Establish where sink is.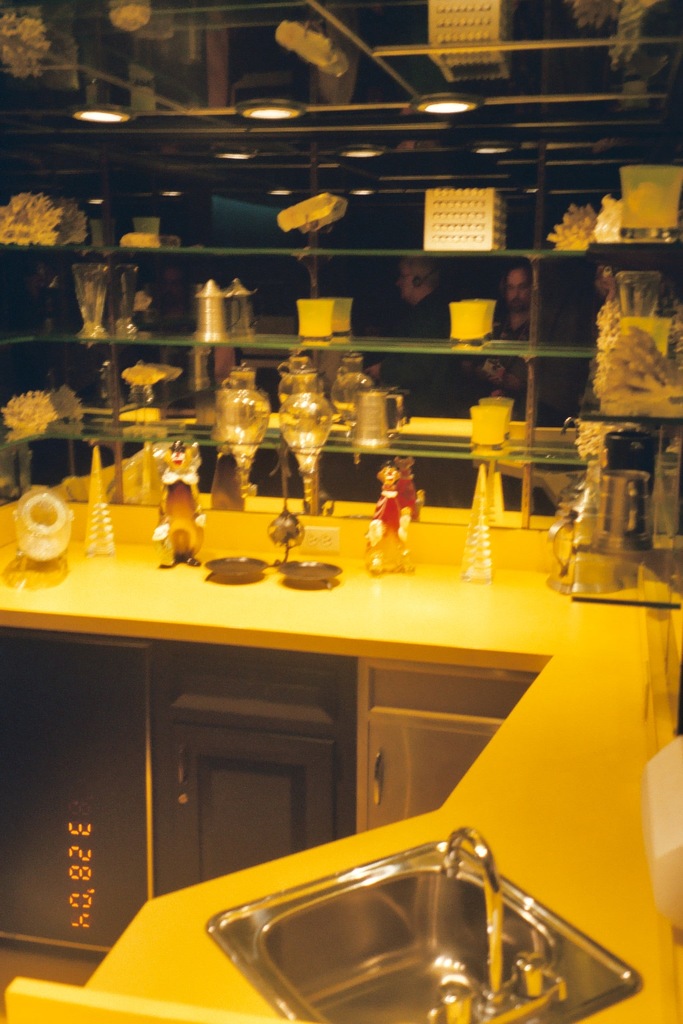
Established at [194, 824, 643, 1023].
